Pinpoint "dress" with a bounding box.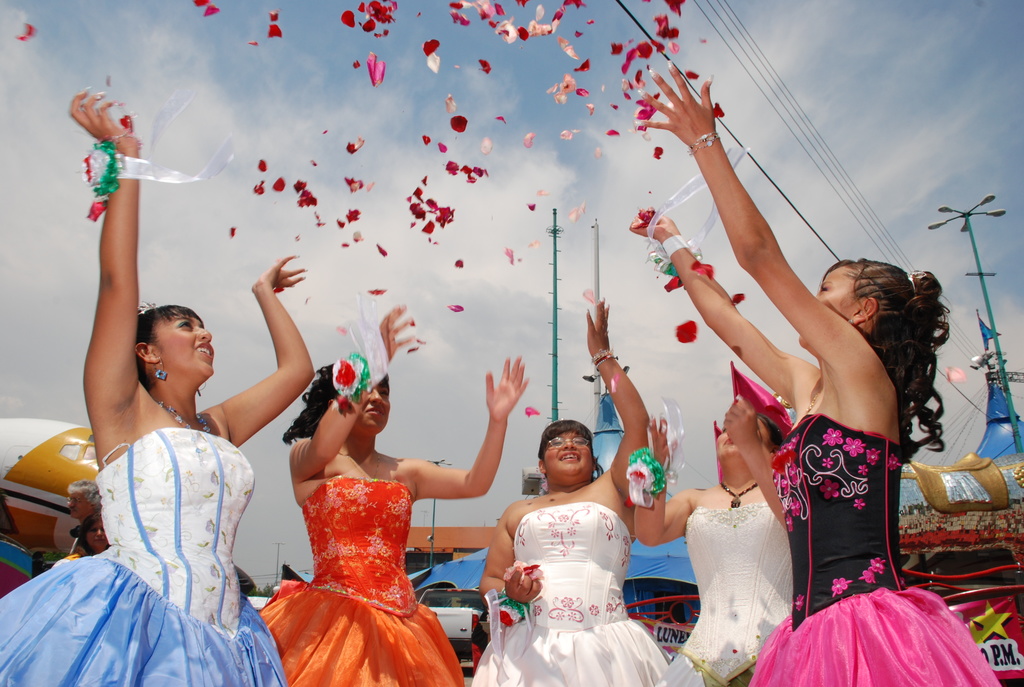
0, 425, 283, 686.
